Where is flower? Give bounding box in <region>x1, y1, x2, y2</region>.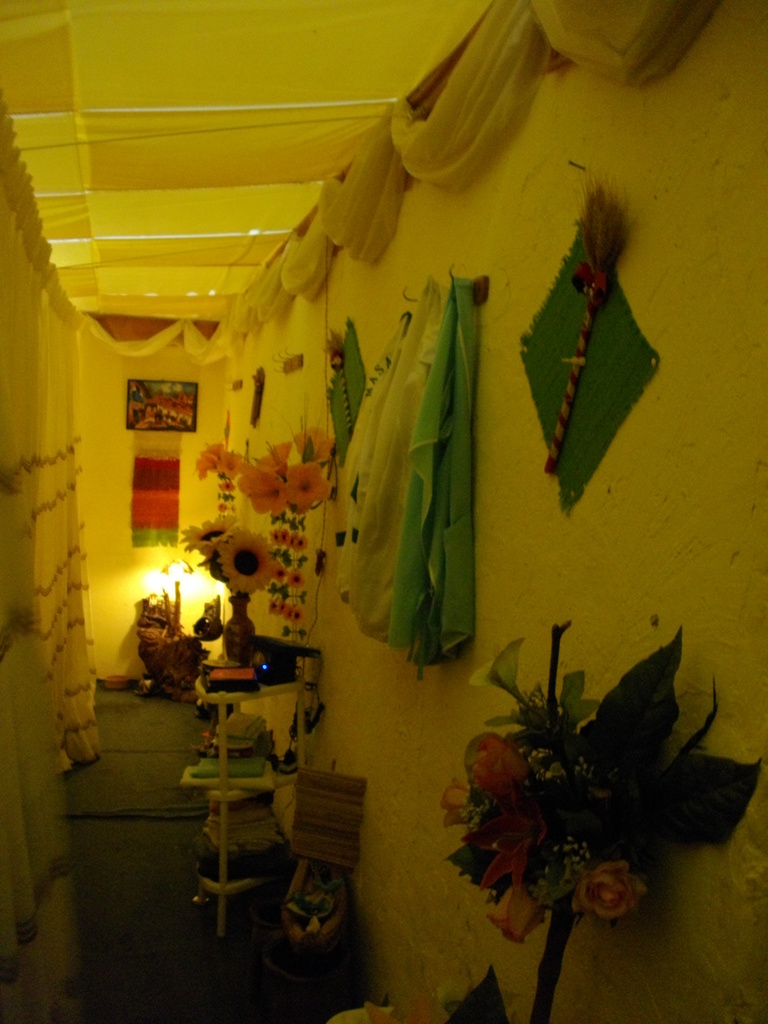
<region>217, 502, 226, 517</region>.
